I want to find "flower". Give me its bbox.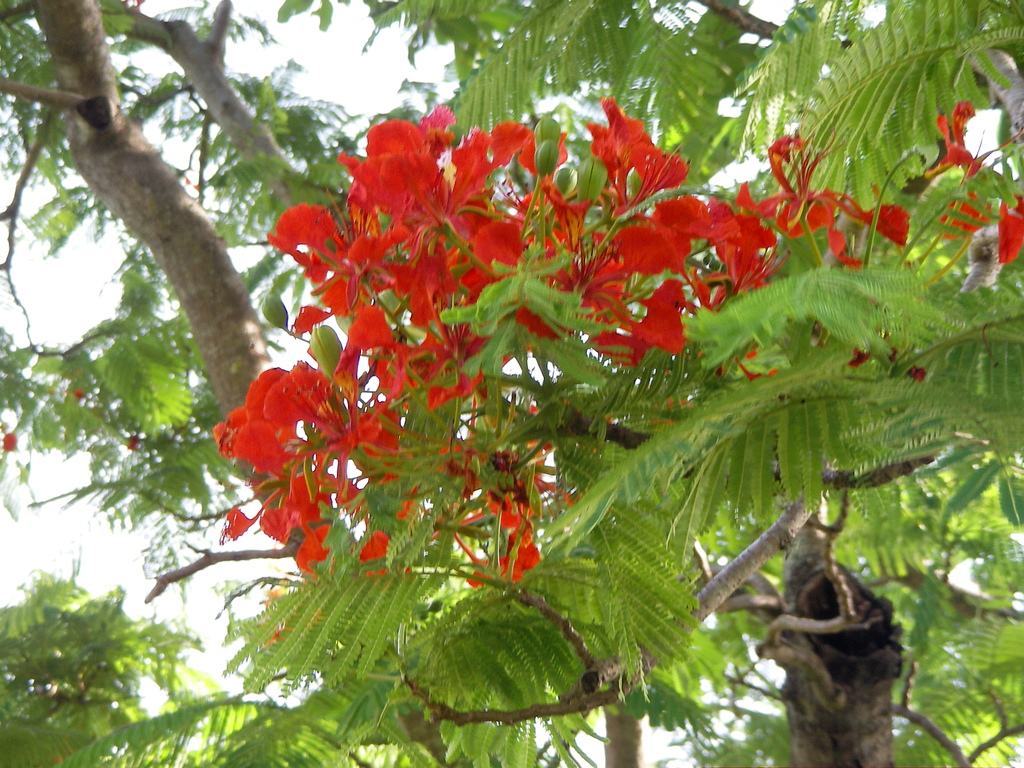
select_region(737, 98, 906, 266).
